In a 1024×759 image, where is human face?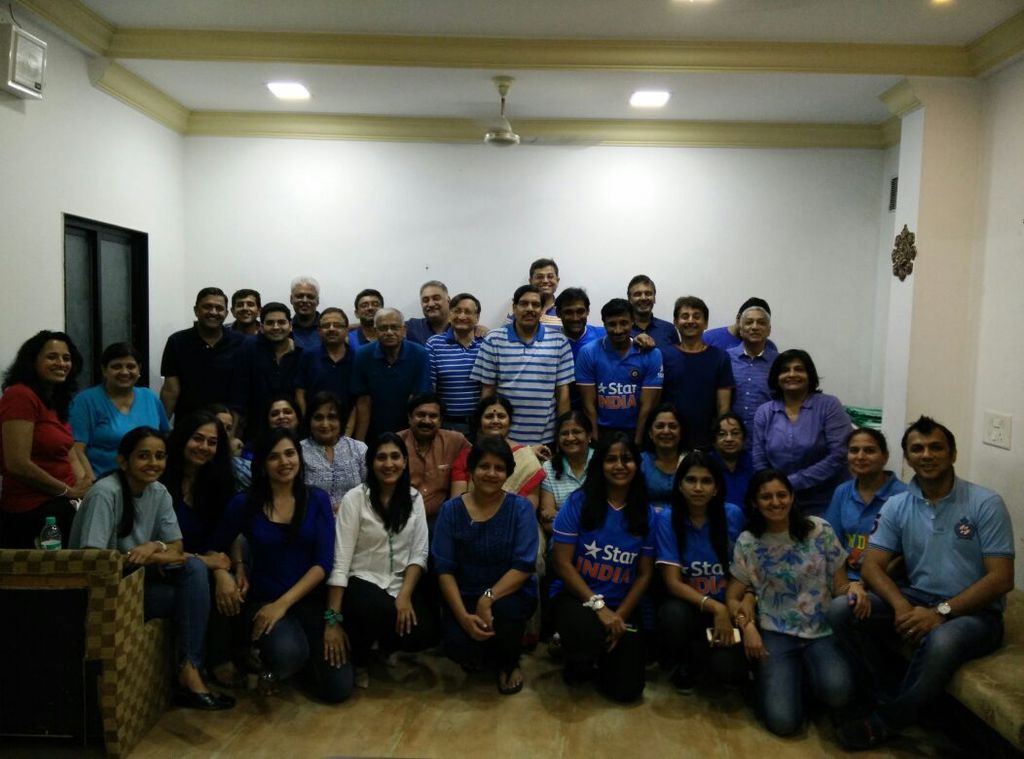
x1=604, y1=441, x2=633, y2=482.
